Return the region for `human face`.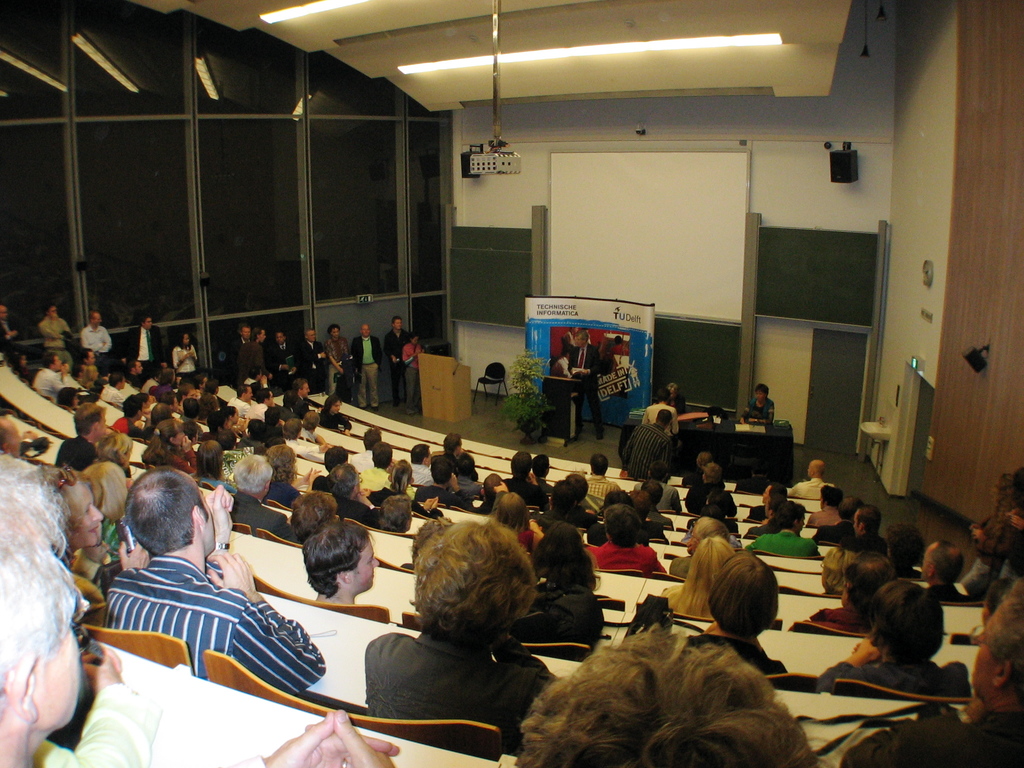
<bbox>333, 327, 341, 335</bbox>.
